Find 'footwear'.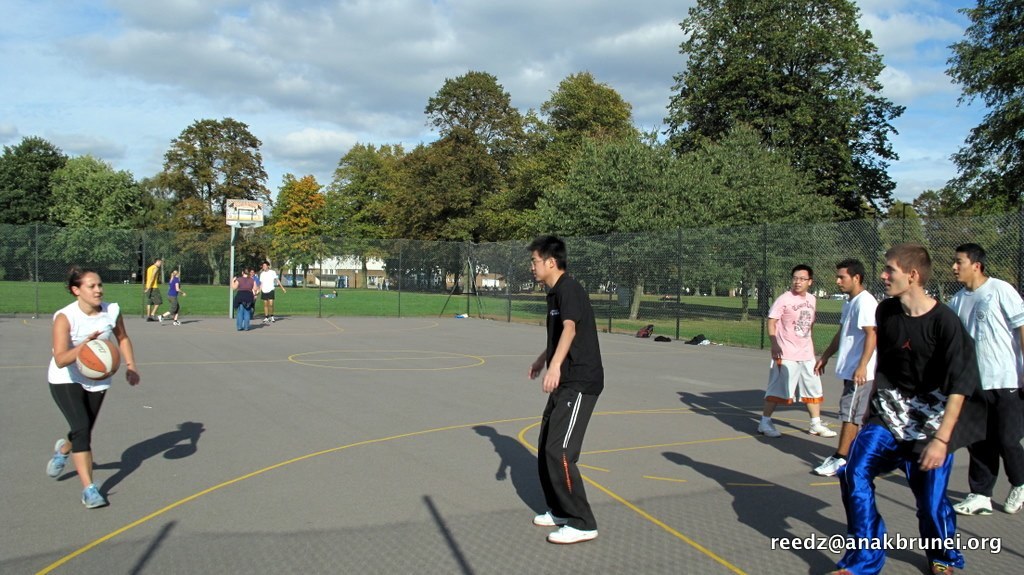
Rect(1004, 482, 1023, 514).
